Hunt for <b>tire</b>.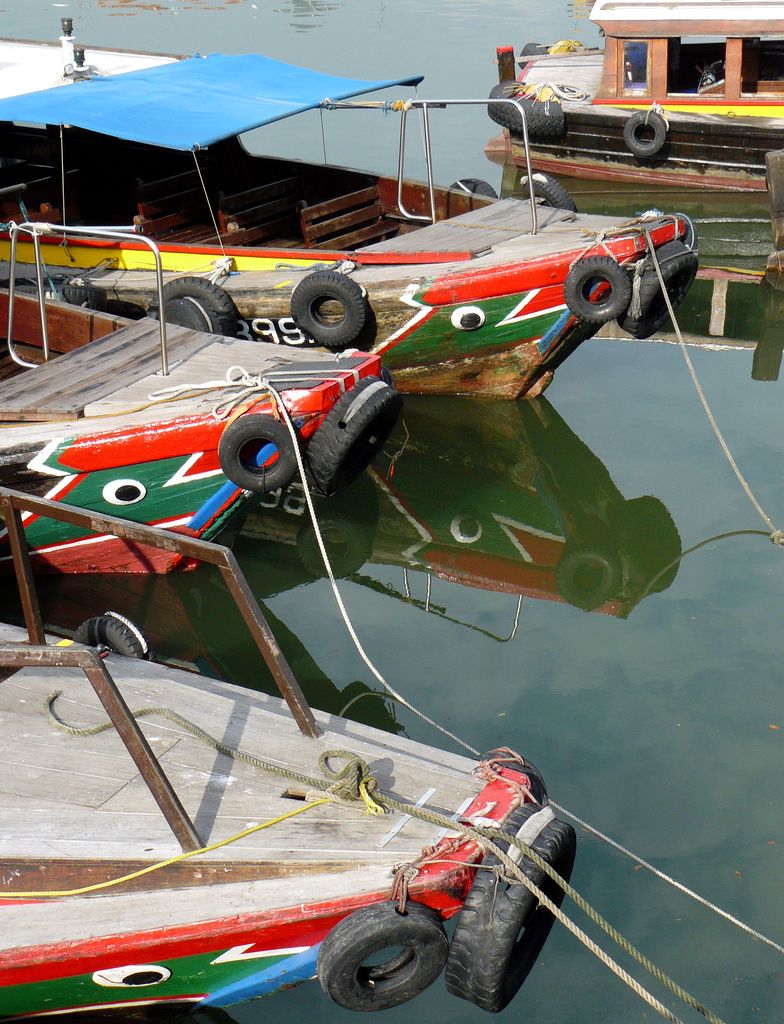
Hunted down at <bbox>220, 413, 301, 492</bbox>.
